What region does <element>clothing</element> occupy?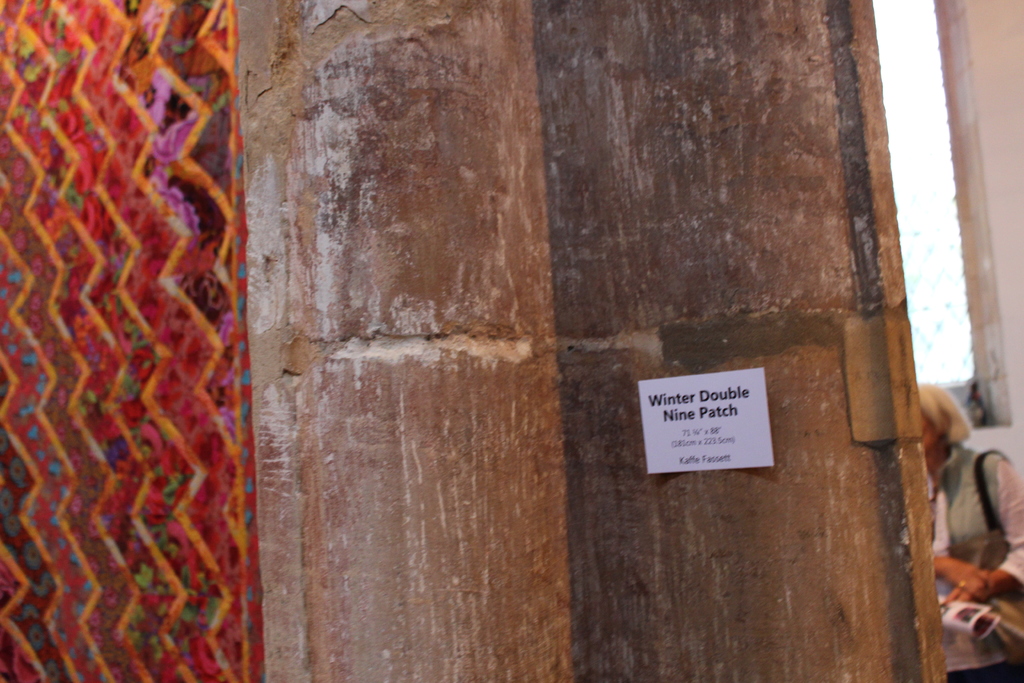
left=928, top=443, right=1023, bottom=682.
